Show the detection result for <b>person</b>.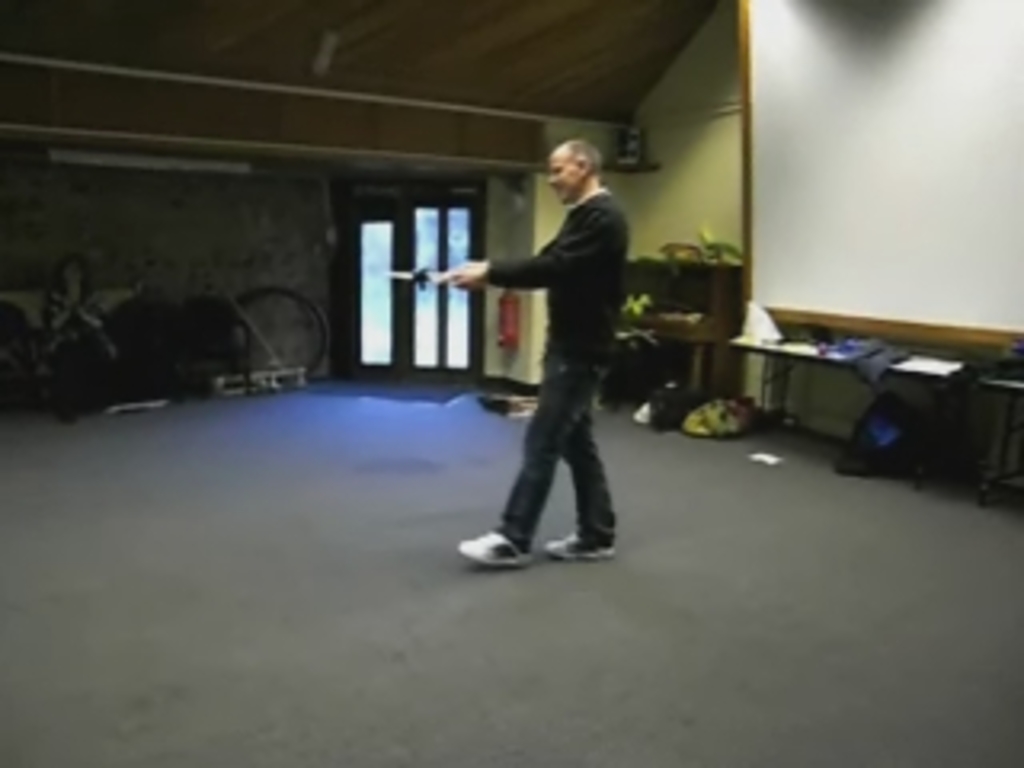
bbox(45, 250, 122, 429).
